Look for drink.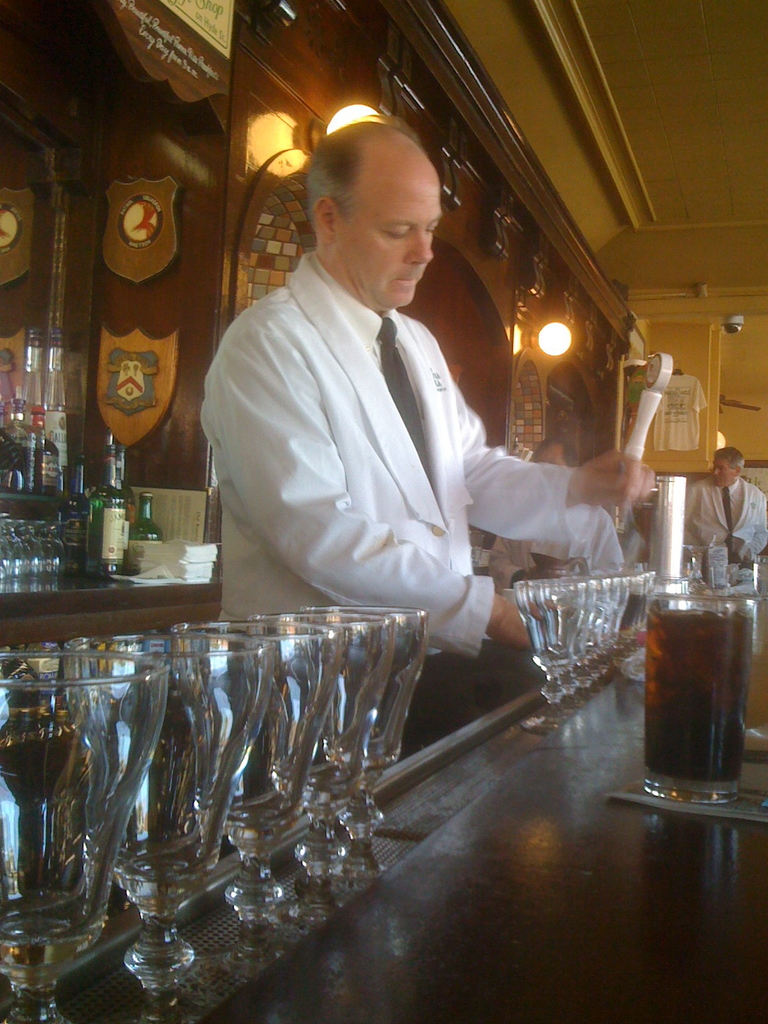
Found: (21,444,36,491).
